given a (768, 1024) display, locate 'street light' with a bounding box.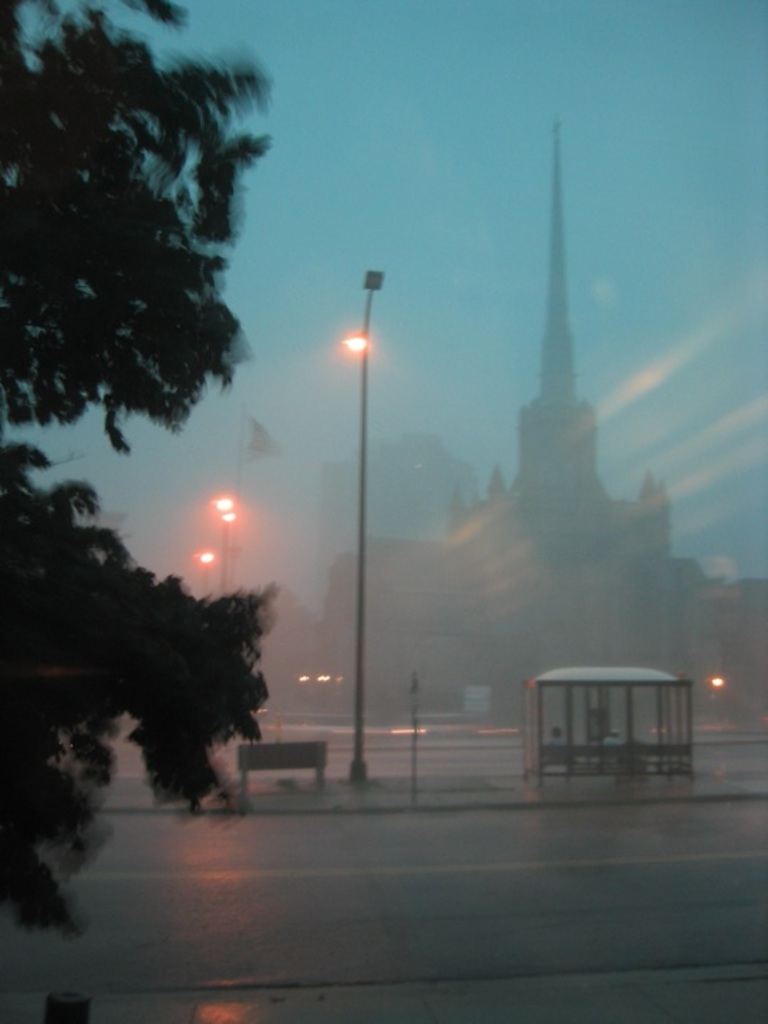
Located: {"left": 215, "top": 492, "right": 239, "bottom": 593}.
